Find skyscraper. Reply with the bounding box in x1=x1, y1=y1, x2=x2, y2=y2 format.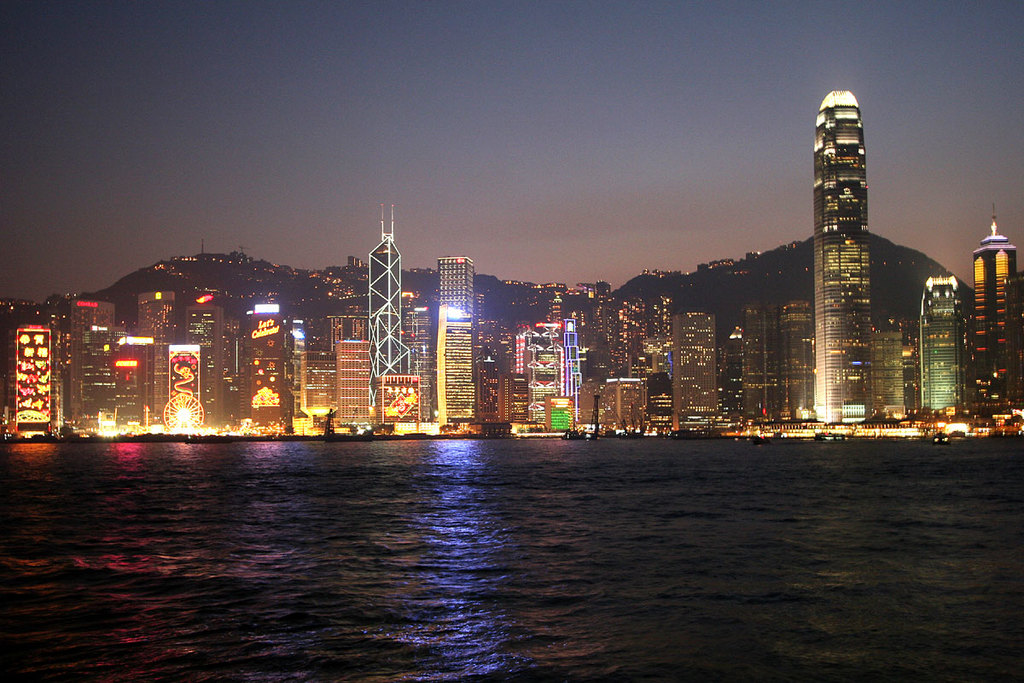
x1=166, y1=336, x2=208, y2=428.
